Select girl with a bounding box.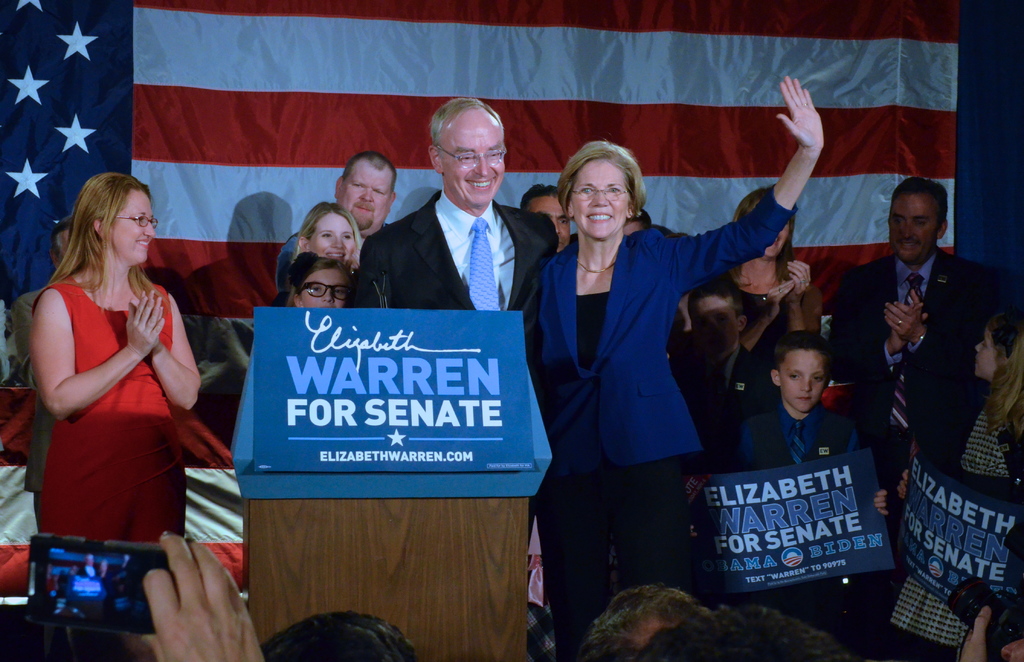
[676,266,726,463].
